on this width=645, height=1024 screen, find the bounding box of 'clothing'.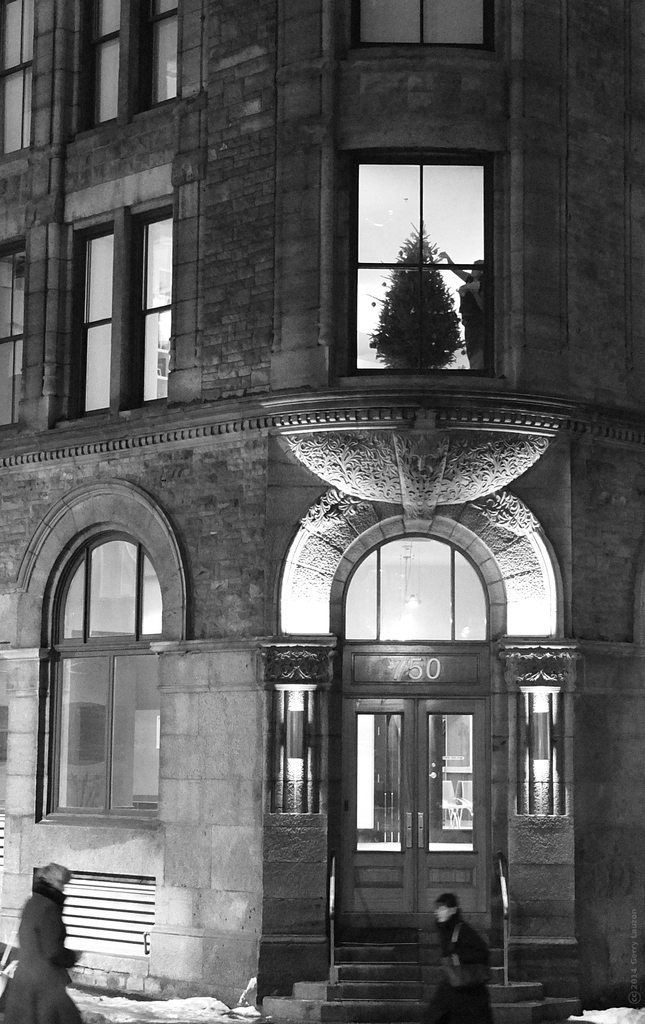
Bounding box: 433:922:500:1014.
